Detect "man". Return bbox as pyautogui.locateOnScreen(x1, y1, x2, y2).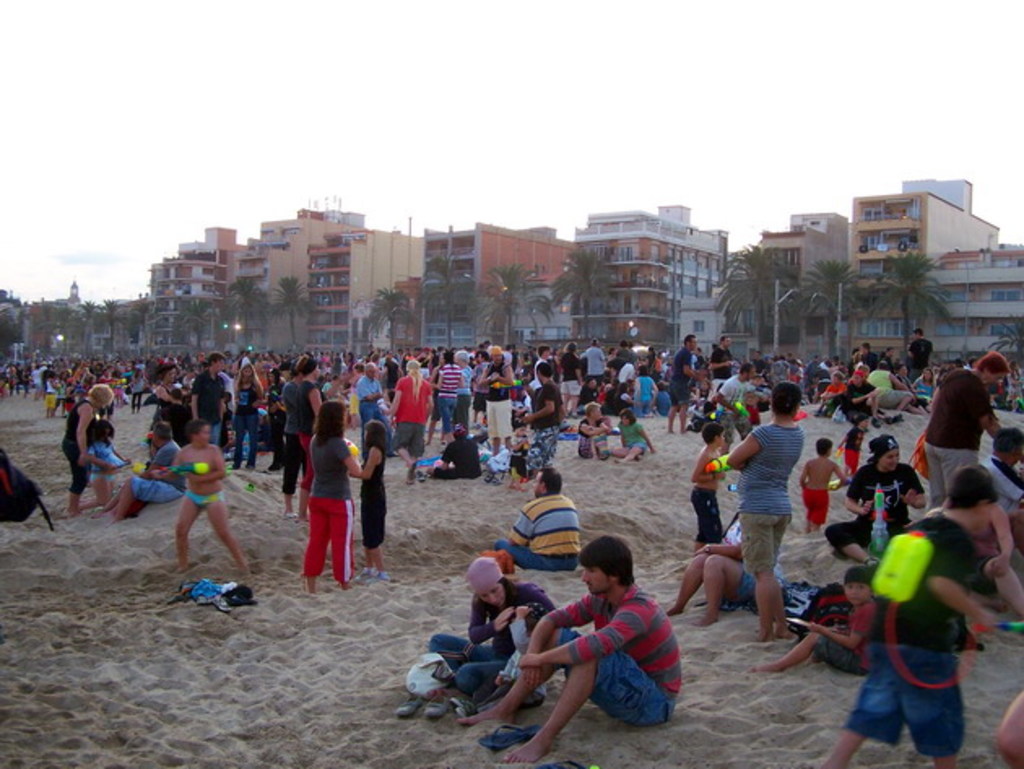
pyautogui.locateOnScreen(866, 361, 917, 415).
